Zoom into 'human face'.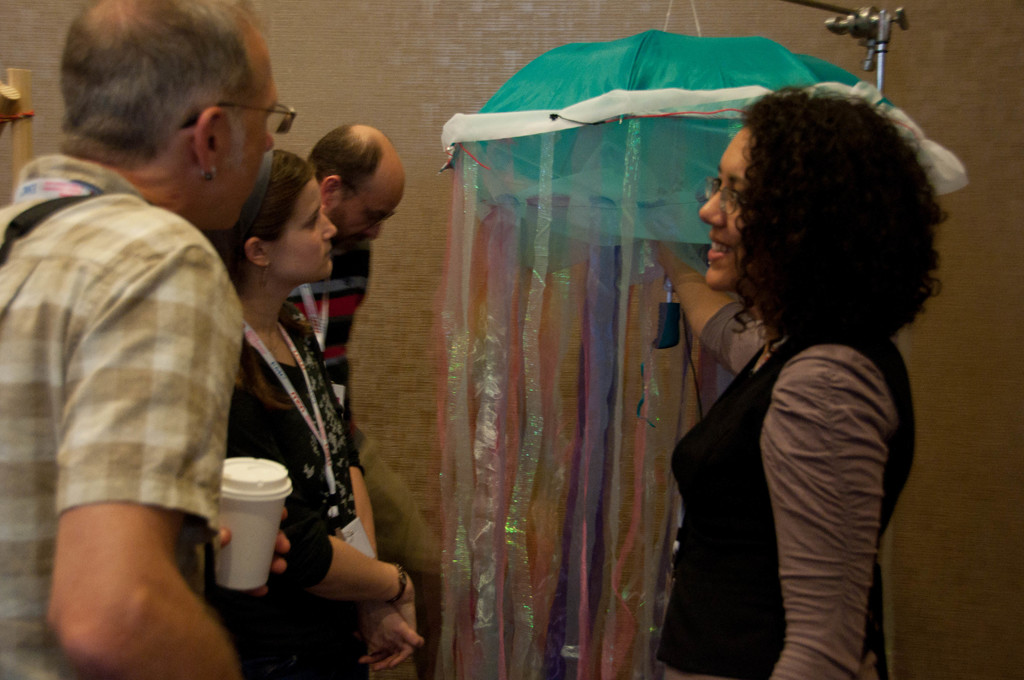
Zoom target: <region>268, 177, 337, 285</region>.
